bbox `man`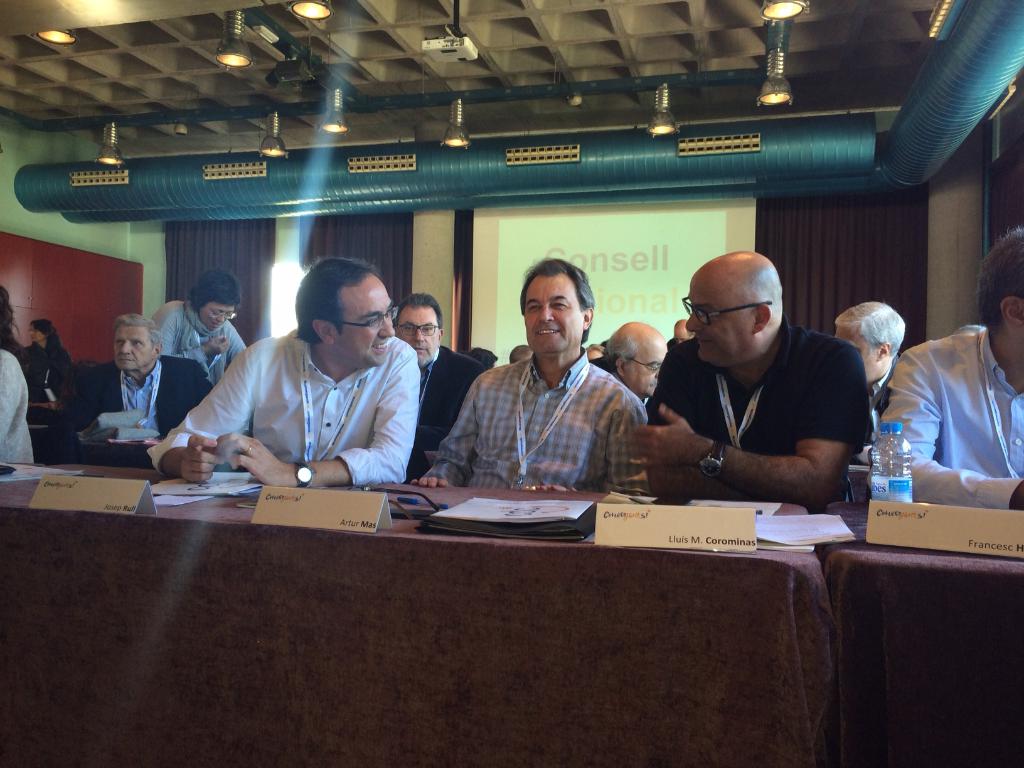
(left=836, top=303, right=907, bottom=420)
